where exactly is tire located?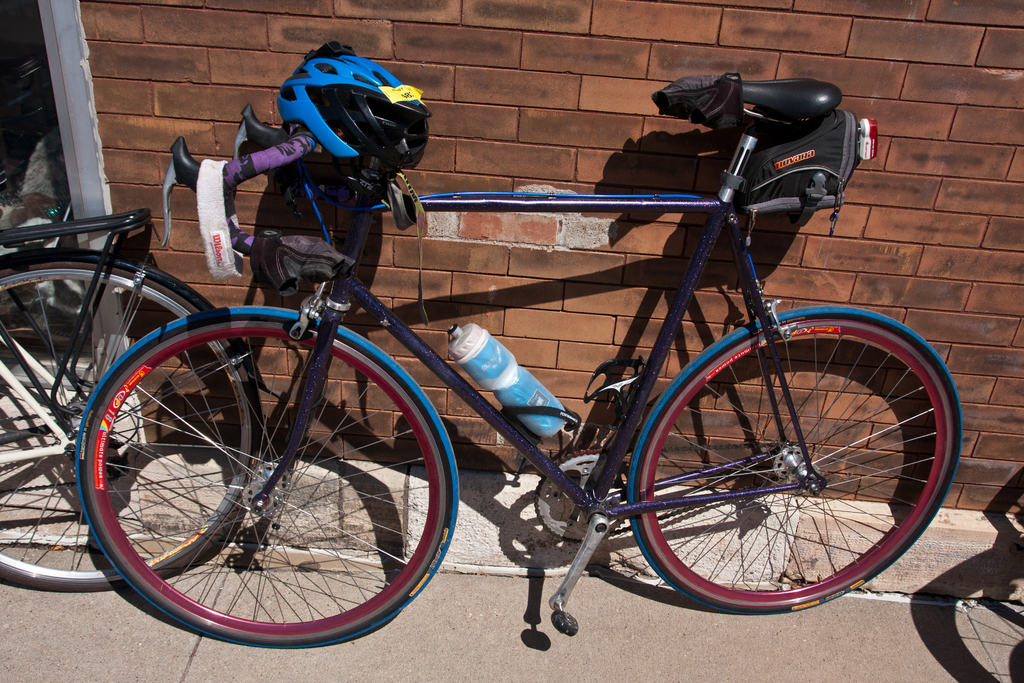
Its bounding box is (612,320,937,627).
